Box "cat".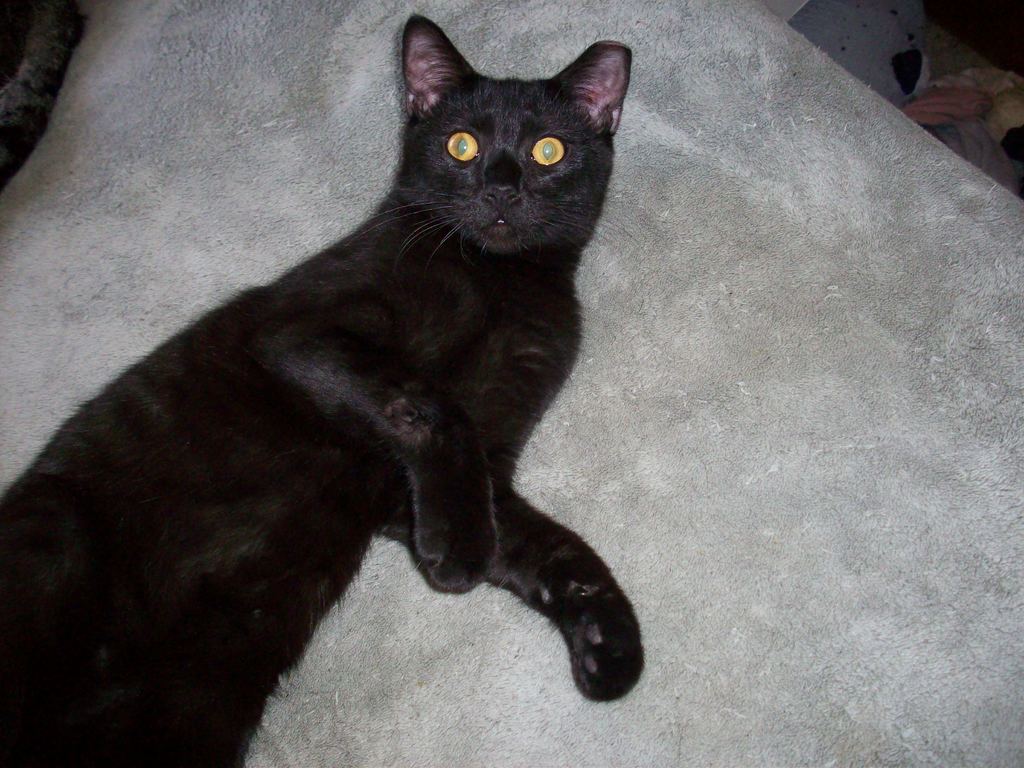
0, 8, 646, 767.
